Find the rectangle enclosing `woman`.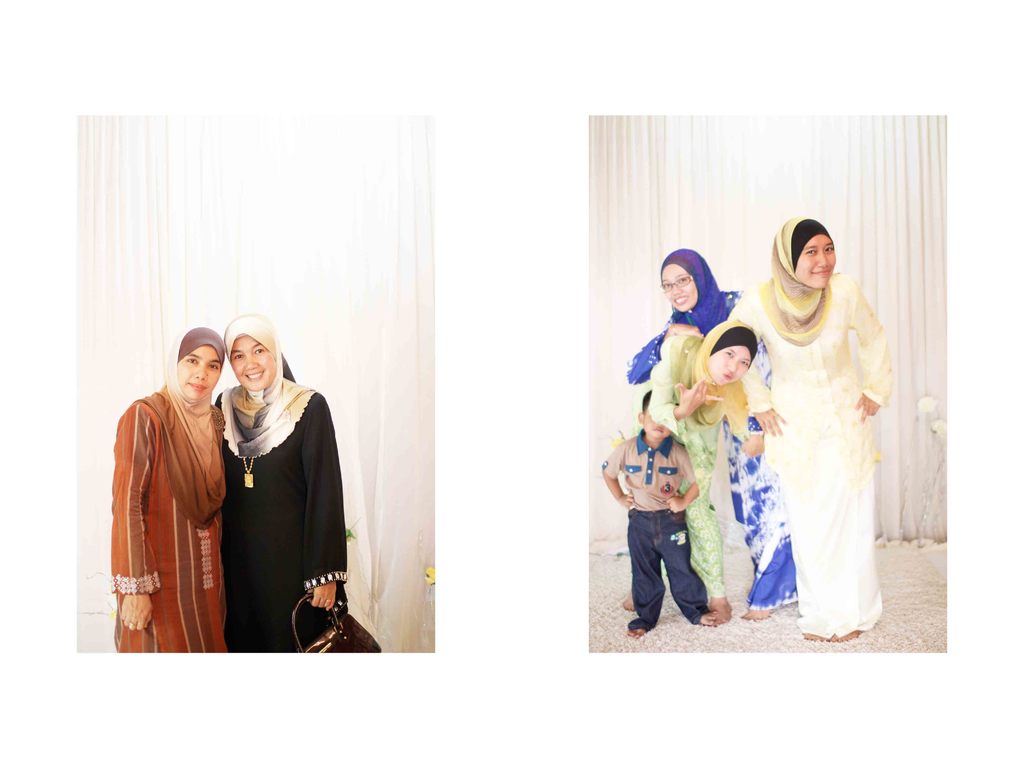
x1=726 y1=217 x2=892 y2=642.
